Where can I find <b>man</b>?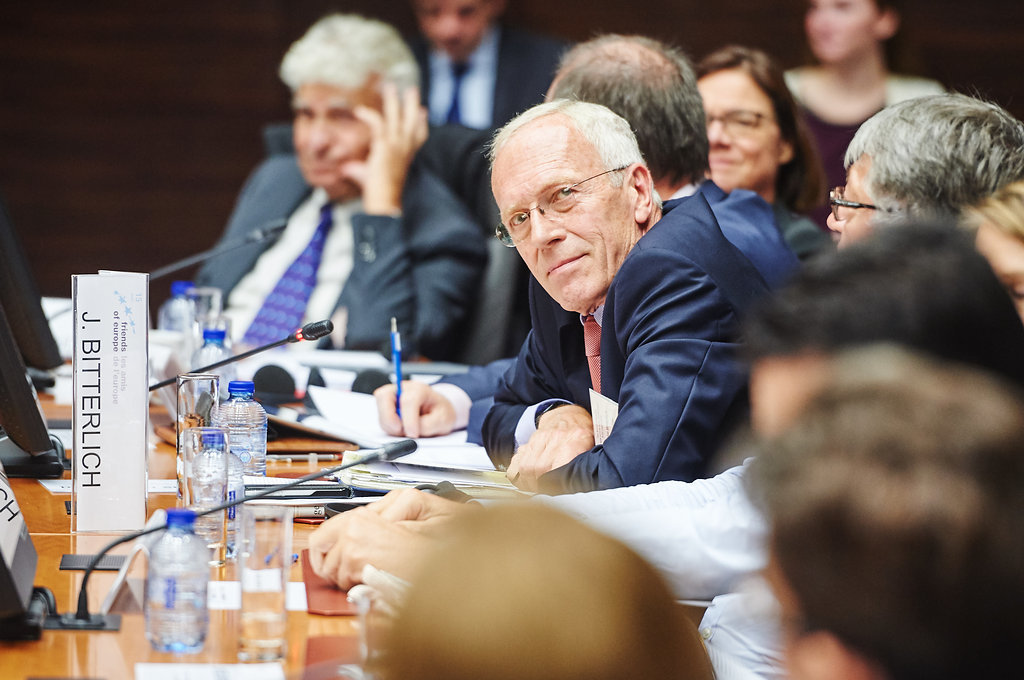
You can find it at <box>381,499,712,679</box>.
